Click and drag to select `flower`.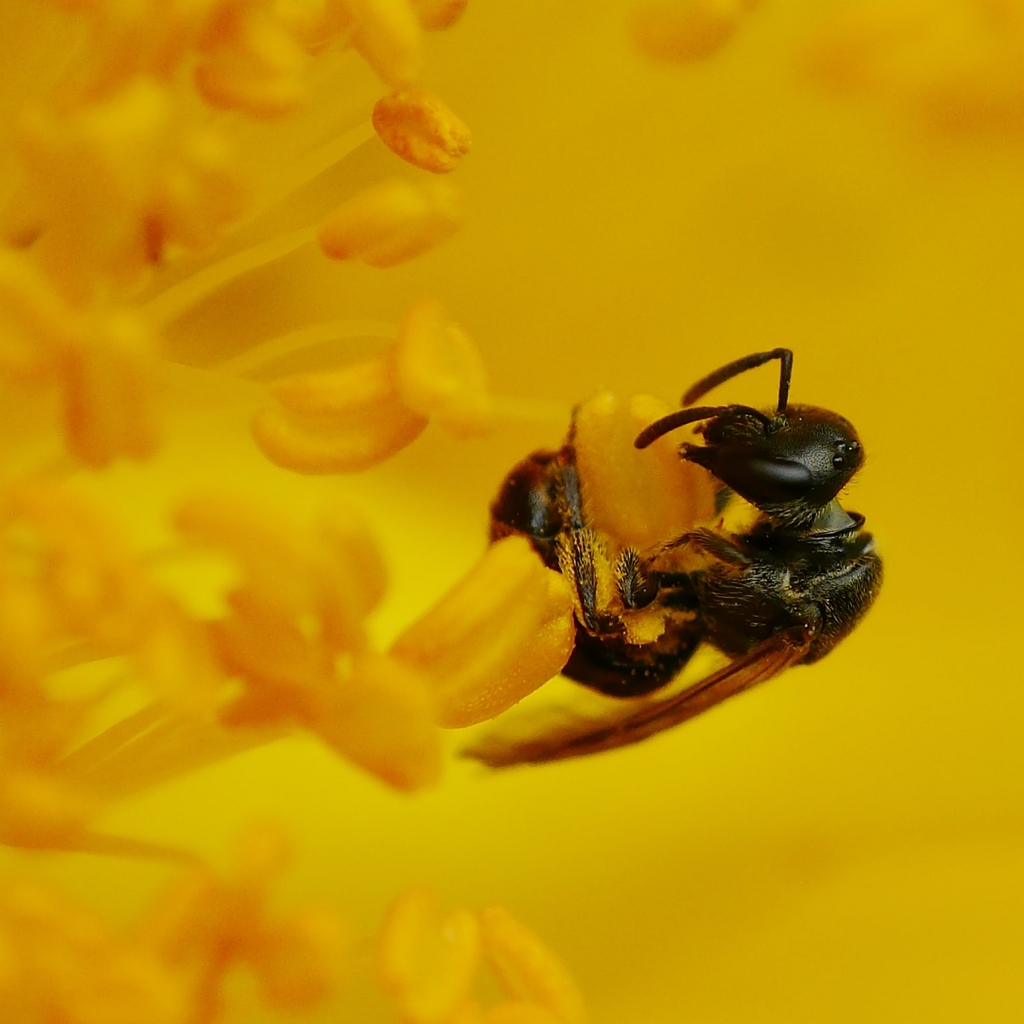
Selection: bbox(369, 895, 598, 1023).
